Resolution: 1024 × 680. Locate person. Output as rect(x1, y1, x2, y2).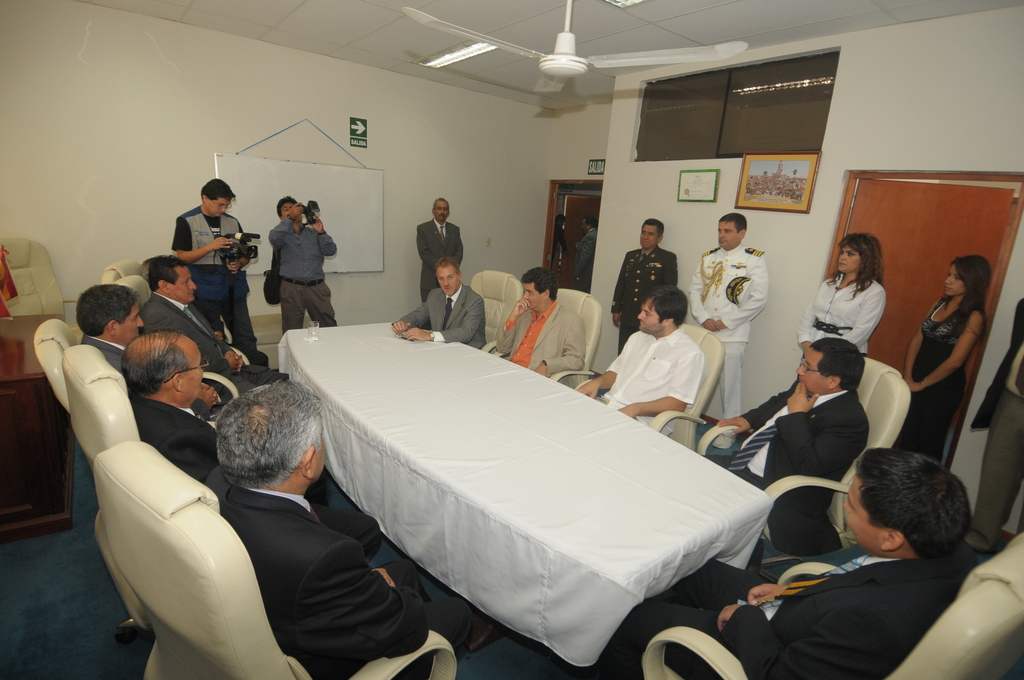
rect(686, 209, 771, 449).
